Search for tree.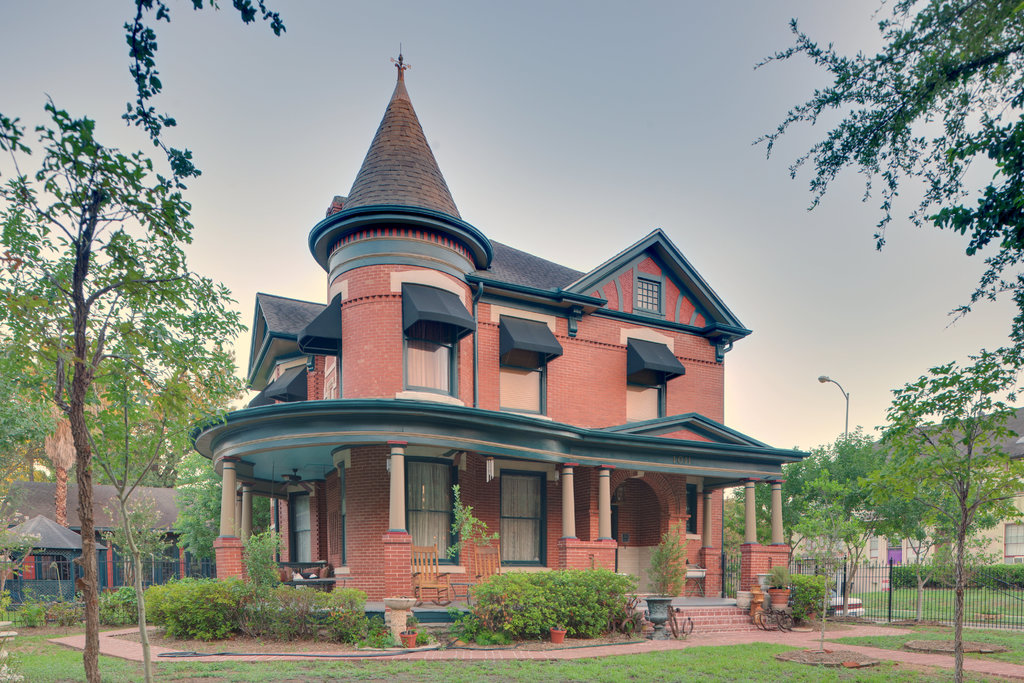
Found at bbox(732, 19, 994, 380).
